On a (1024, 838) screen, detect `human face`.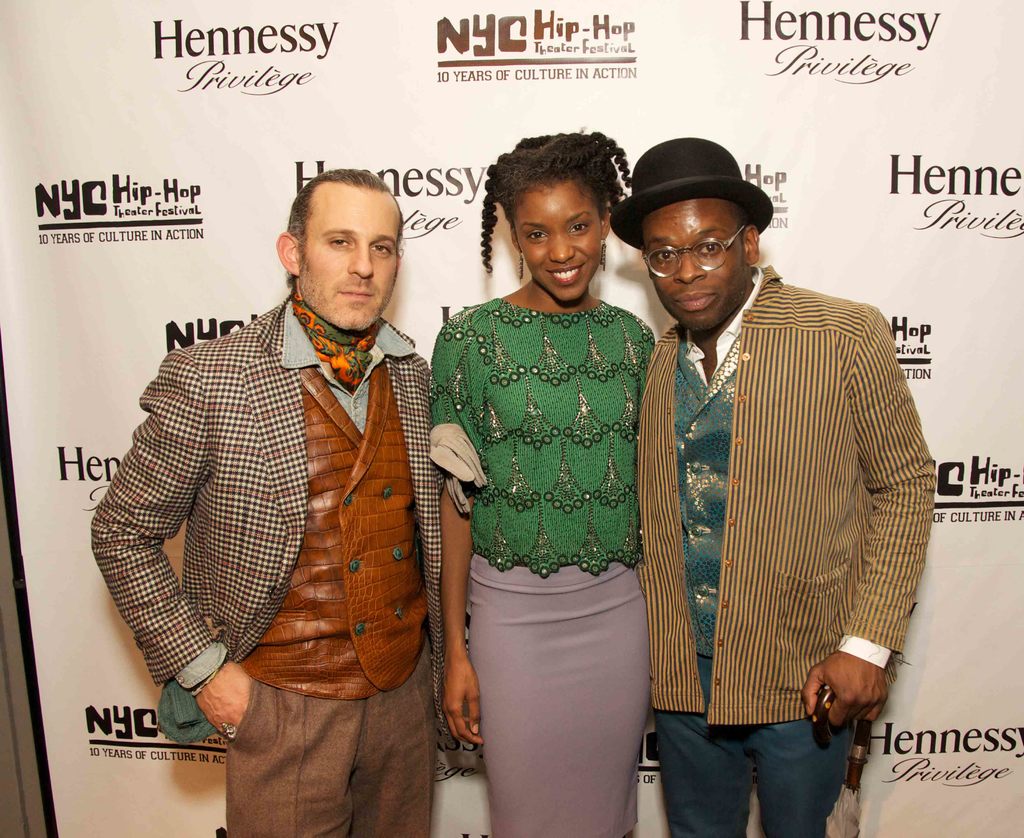
514 180 603 301.
